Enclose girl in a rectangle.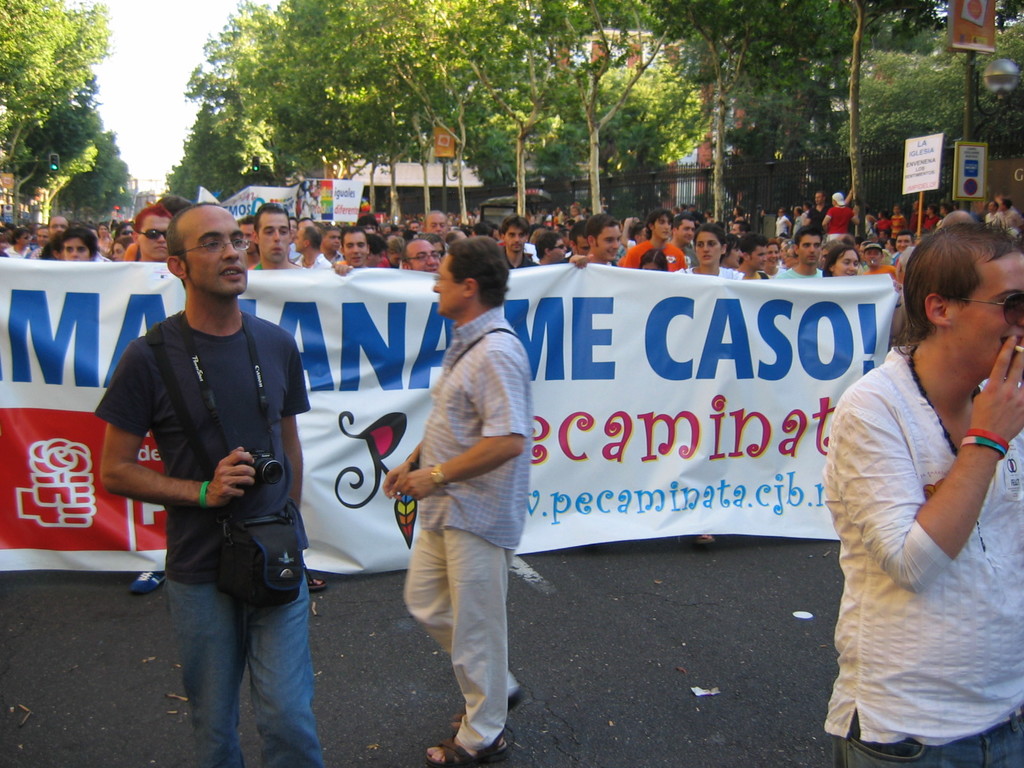
pyautogui.locateOnScreen(890, 206, 909, 239).
